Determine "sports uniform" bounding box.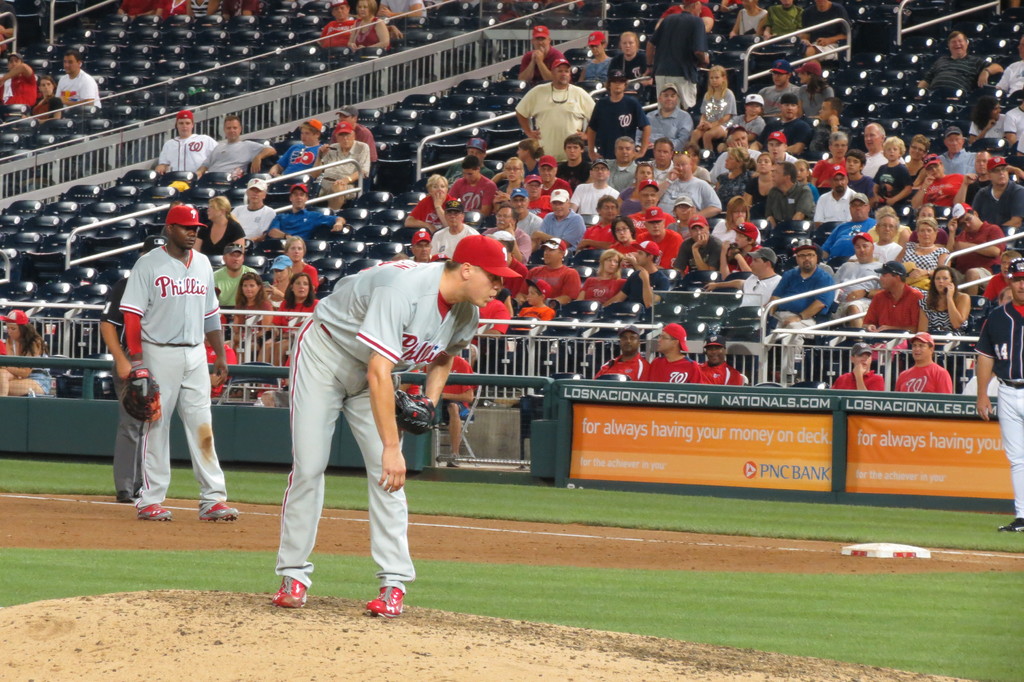
Determined: Rect(894, 365, 956, 395).
